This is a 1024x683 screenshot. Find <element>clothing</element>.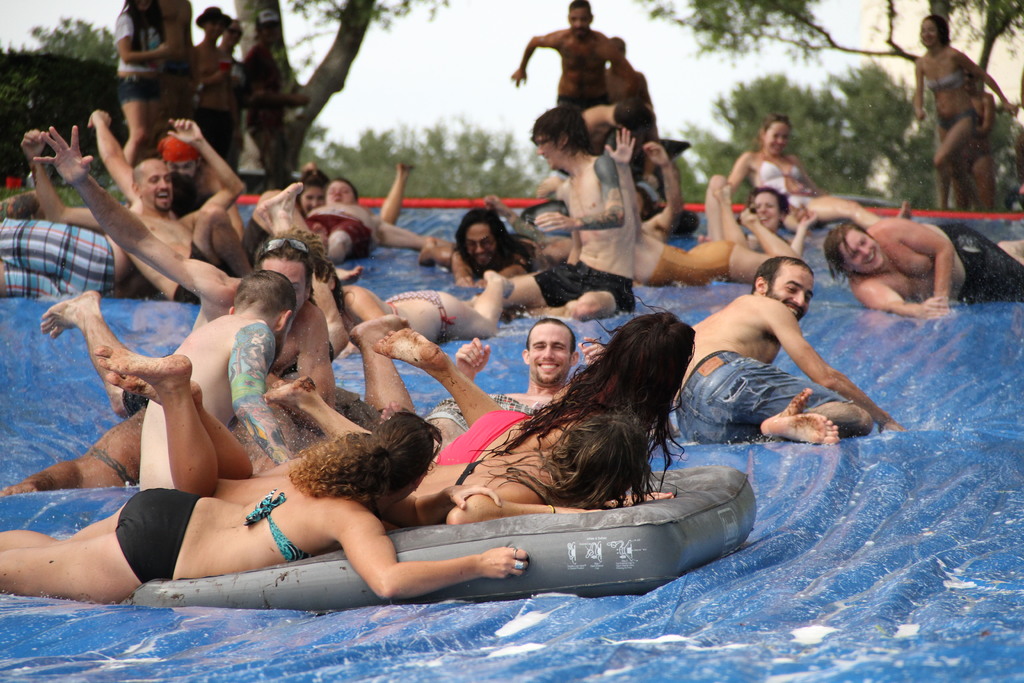
Bounding box: box(388, 288, 454, 346).
